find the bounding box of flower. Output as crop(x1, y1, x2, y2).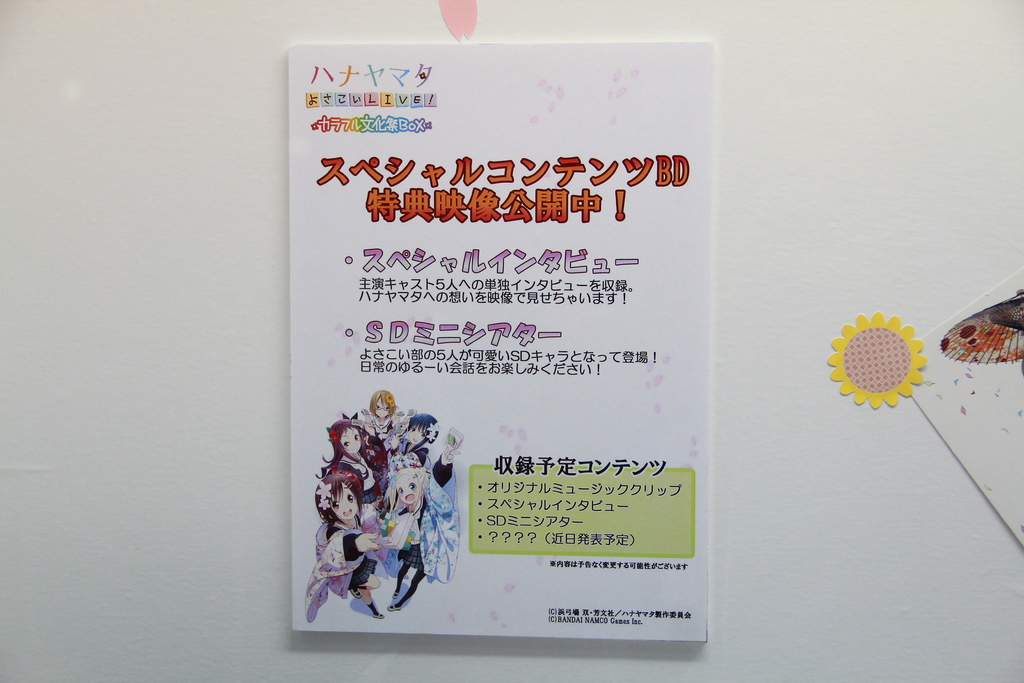
crop(330, 434, 337, 443).
